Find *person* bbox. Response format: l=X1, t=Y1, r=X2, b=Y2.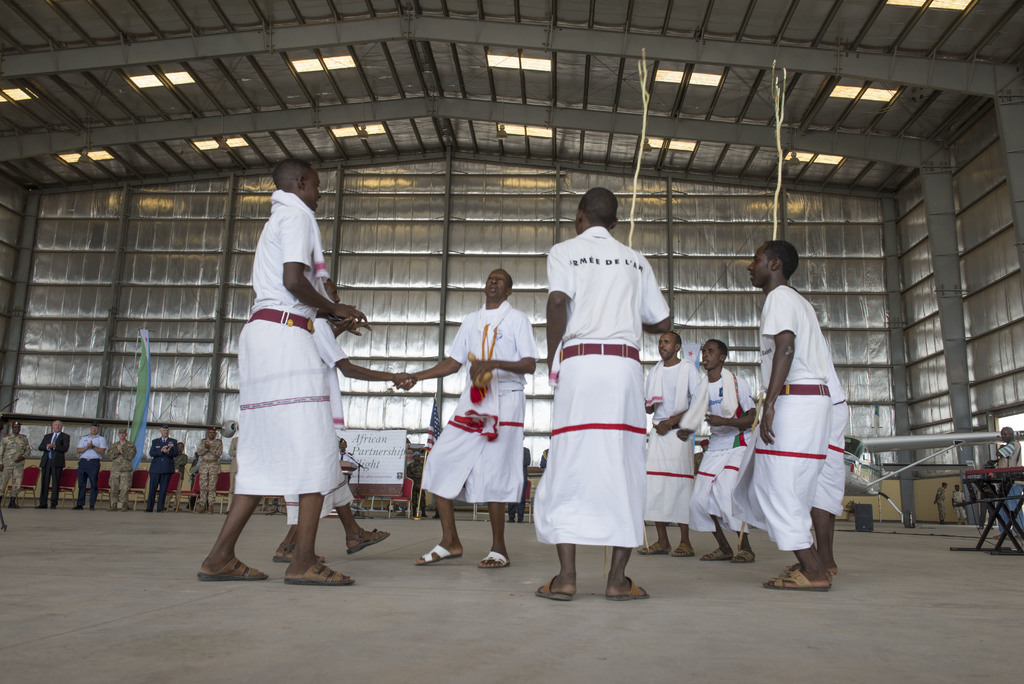
l=645, t=325, r=698, b=554.
